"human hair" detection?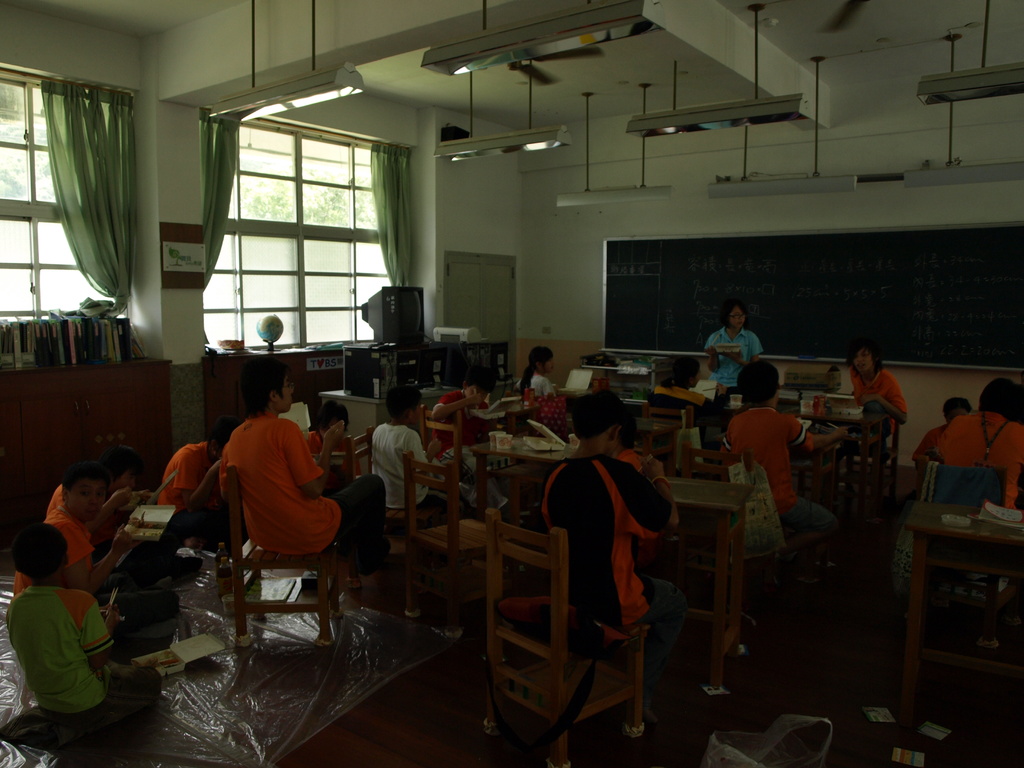
bbox=[313, 398, 348, 431]
